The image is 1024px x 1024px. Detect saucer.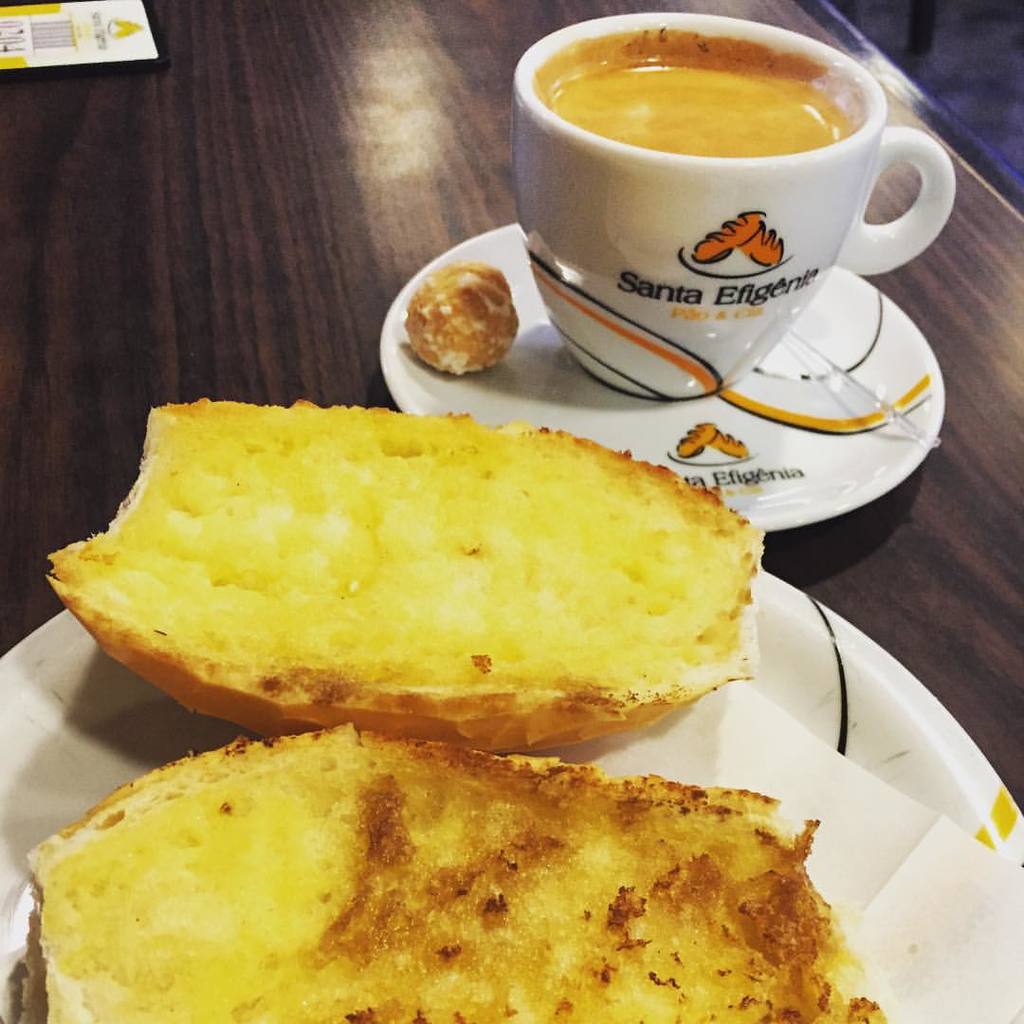
Detection: detection(379, 218, 947, 535).
